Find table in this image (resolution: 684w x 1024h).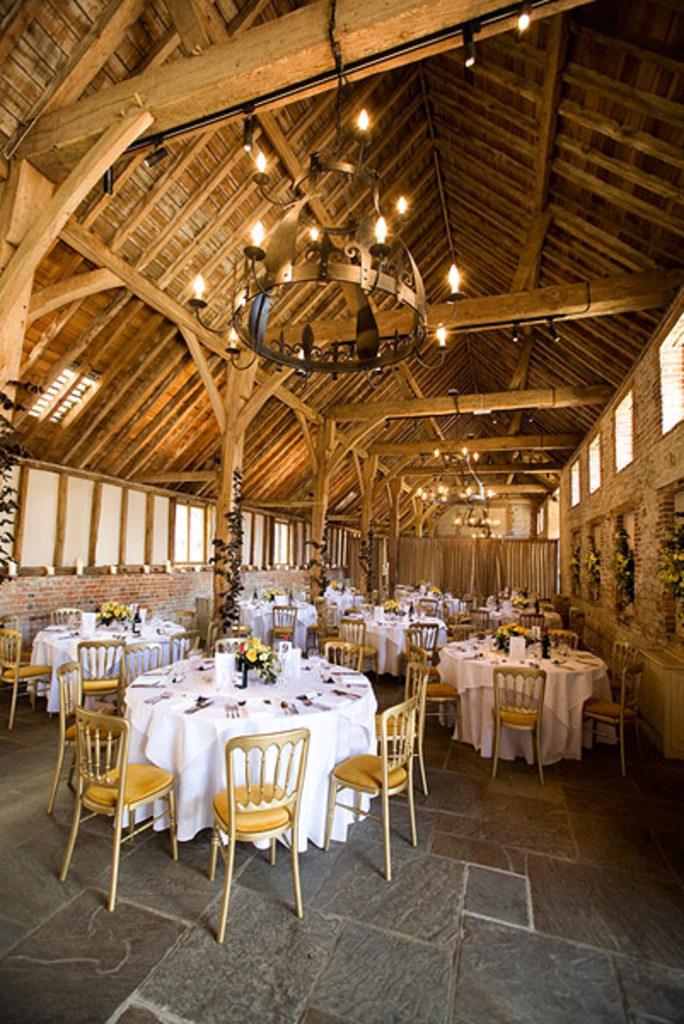
l=123, t=664, r=384, b=918.
